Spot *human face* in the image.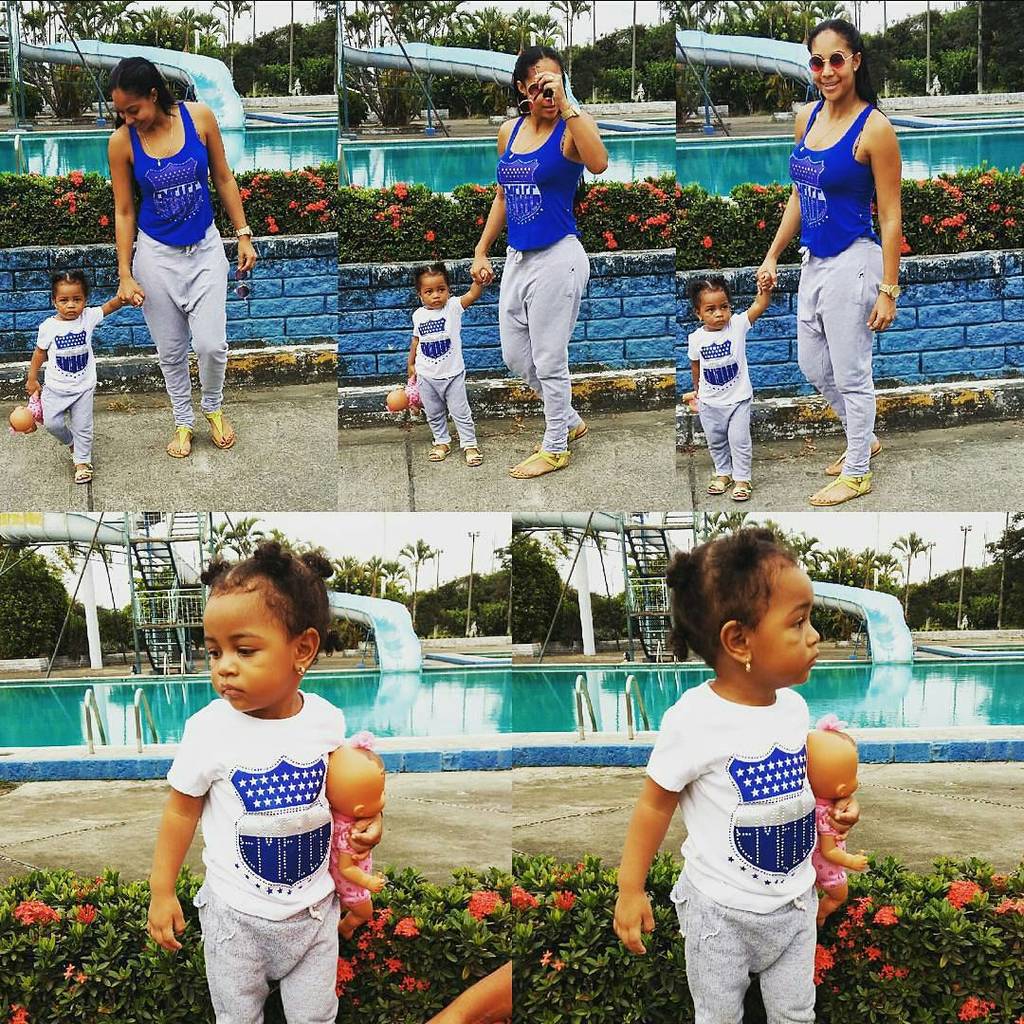
*human face* found at locate(198, 593, 294, 705).
